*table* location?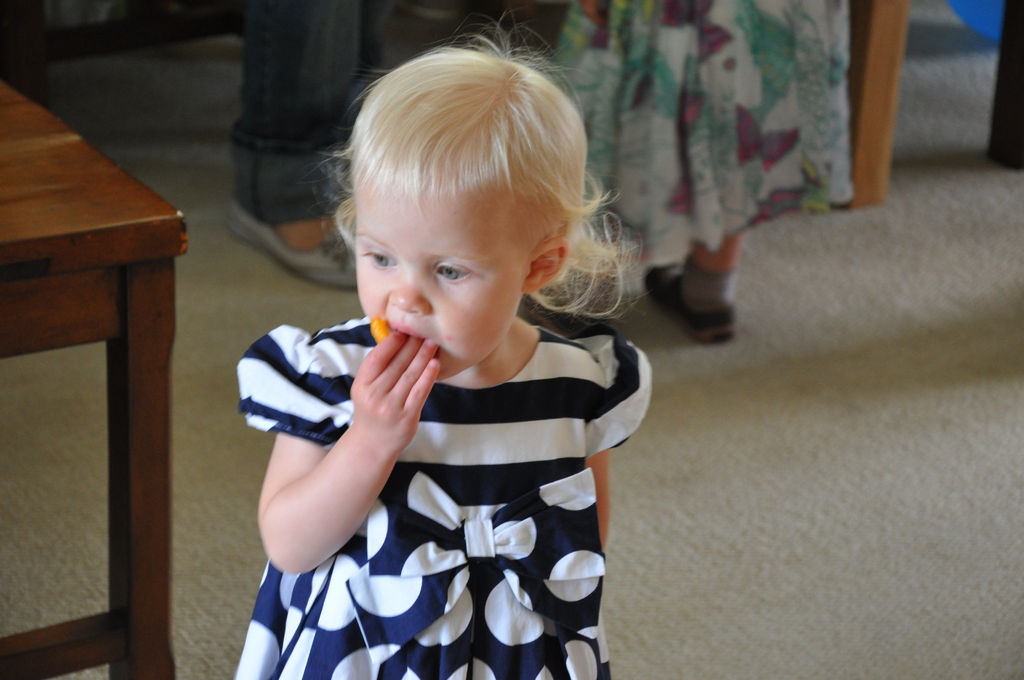
{"left": 3, "top": 101, "right": 183, "bottom": 679}
